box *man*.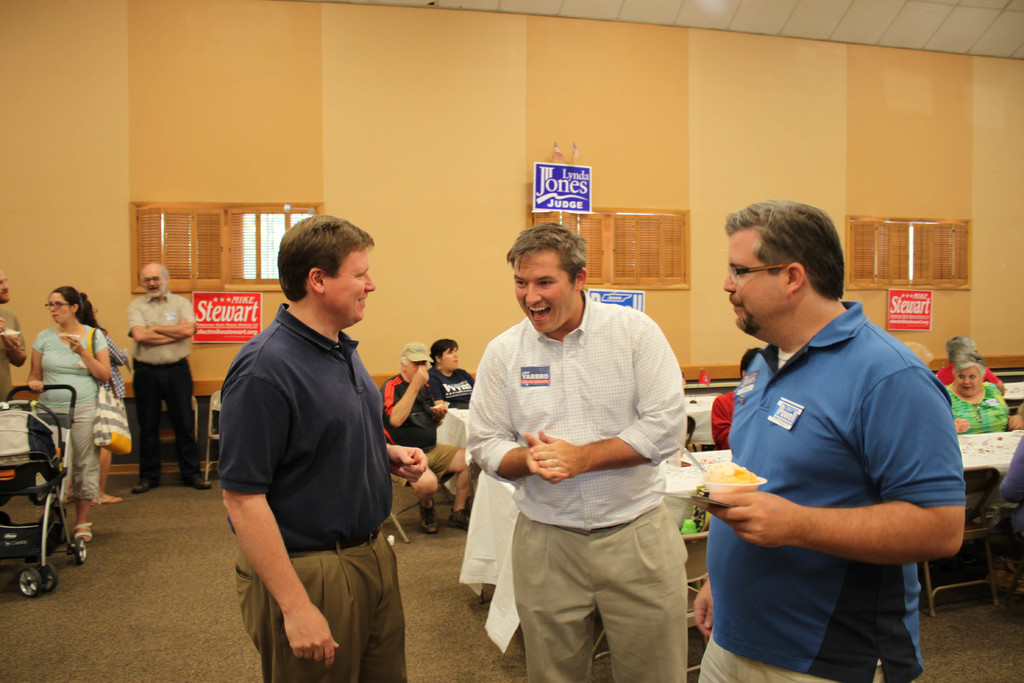
rect(682, 195, 964, 682).
